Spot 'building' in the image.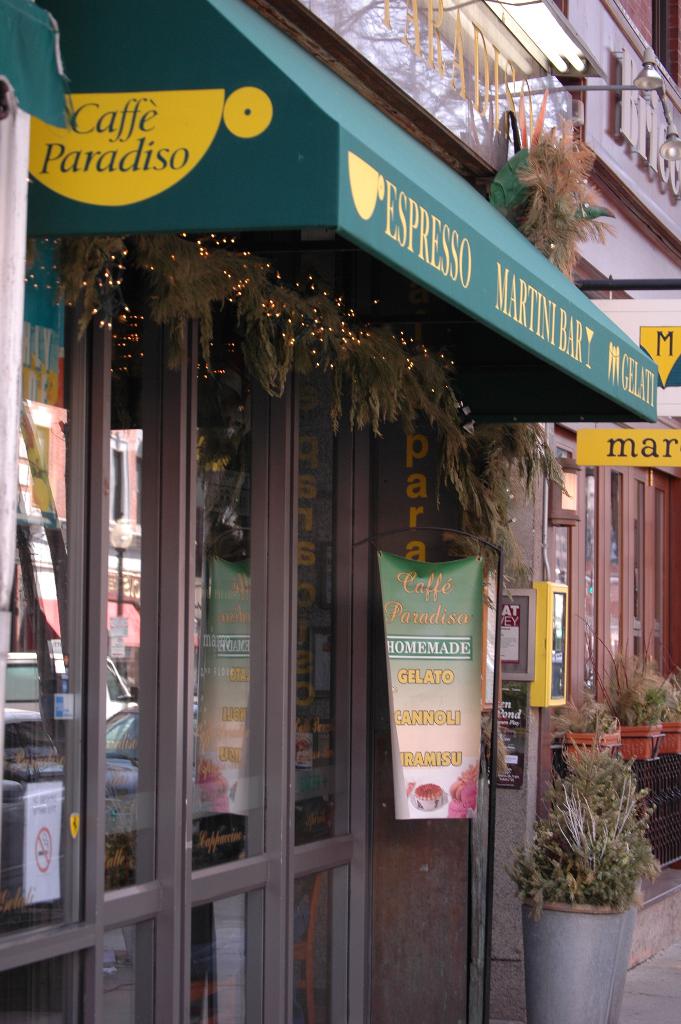
'building' found at region(0, 0, 680, 1023).
